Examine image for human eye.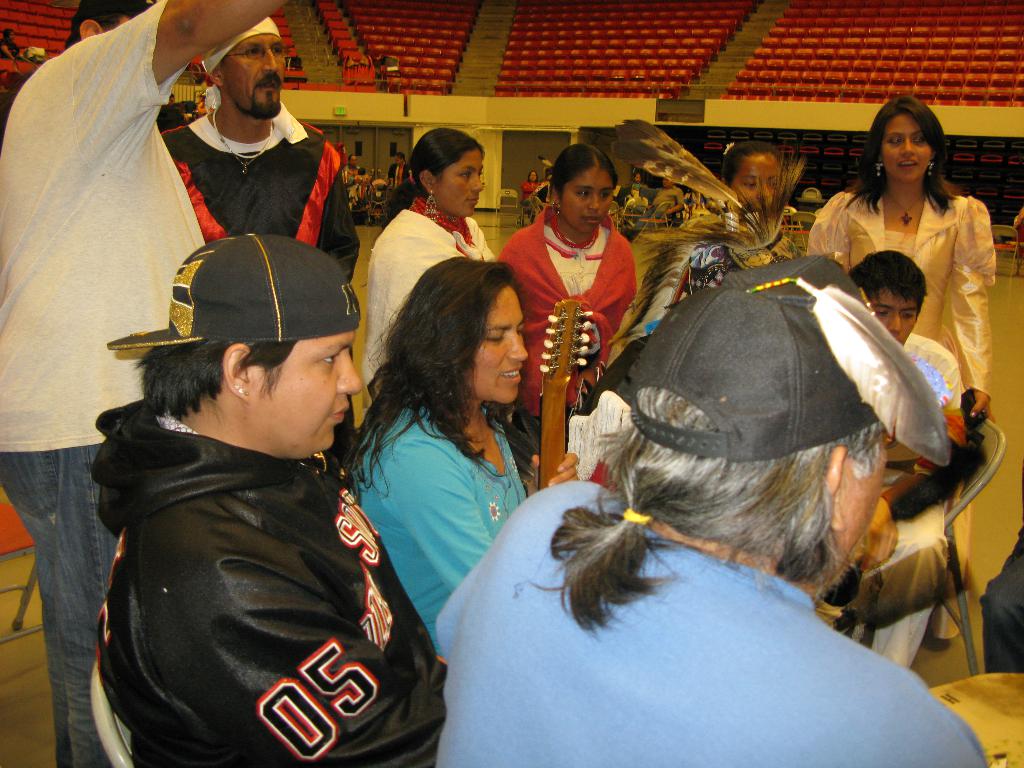
Examination result: <region>479, 169, 483, 177</region>.
